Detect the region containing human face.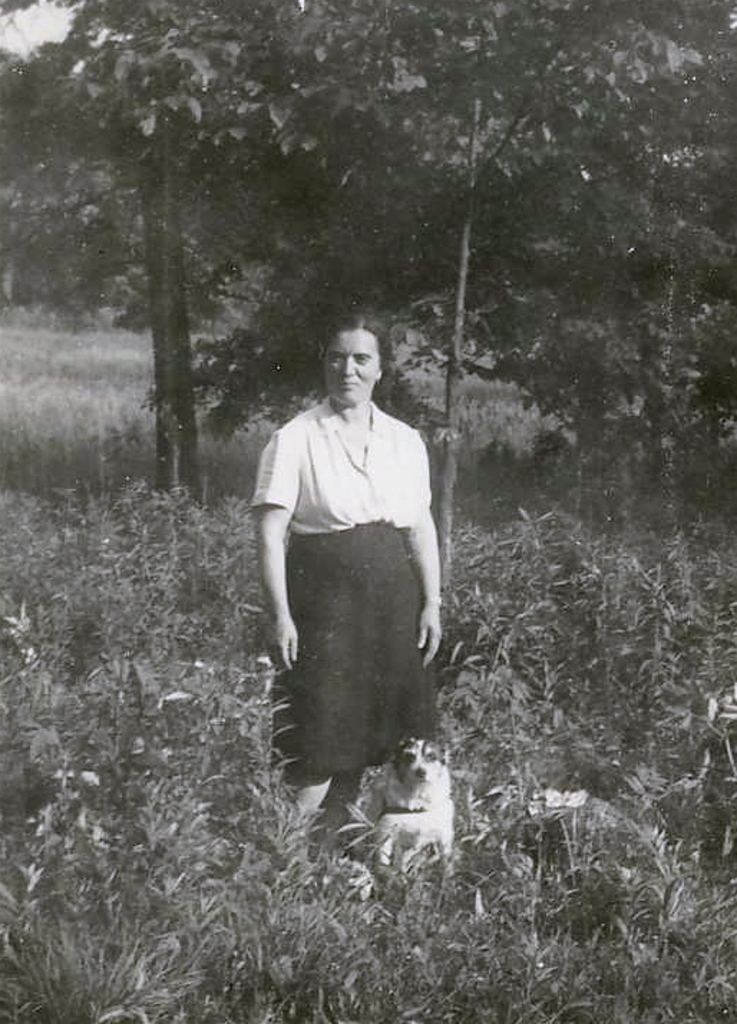
(321, 324, 386, 407).
